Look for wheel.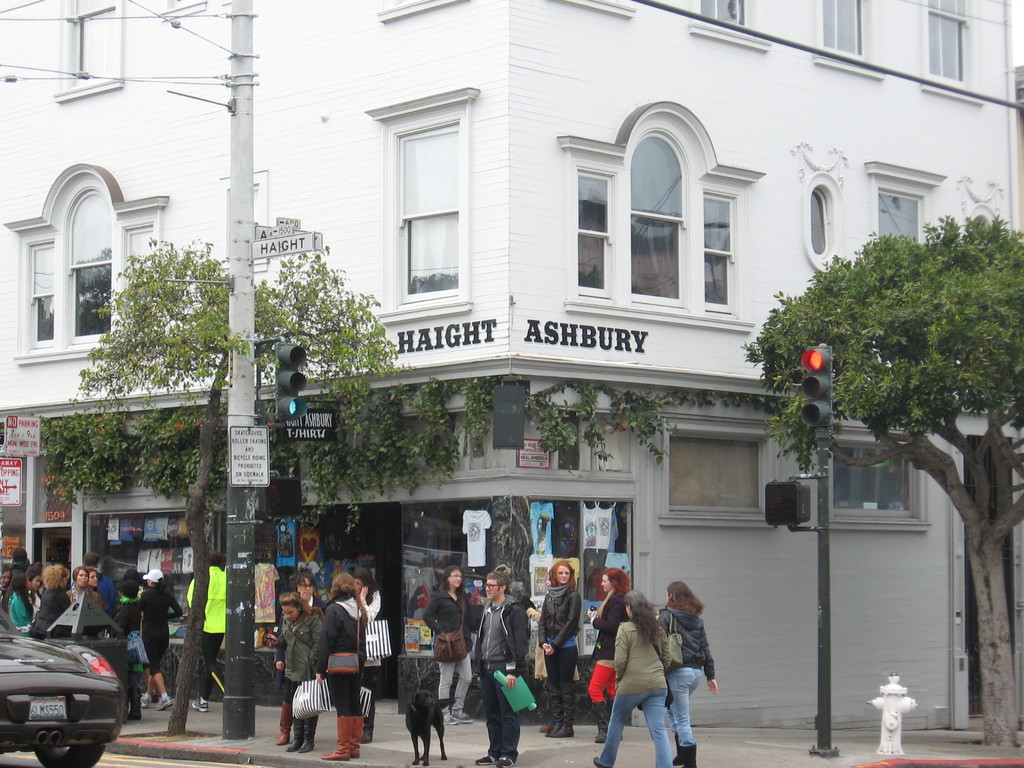
Found: Rect(26, 735, 106, 767).
